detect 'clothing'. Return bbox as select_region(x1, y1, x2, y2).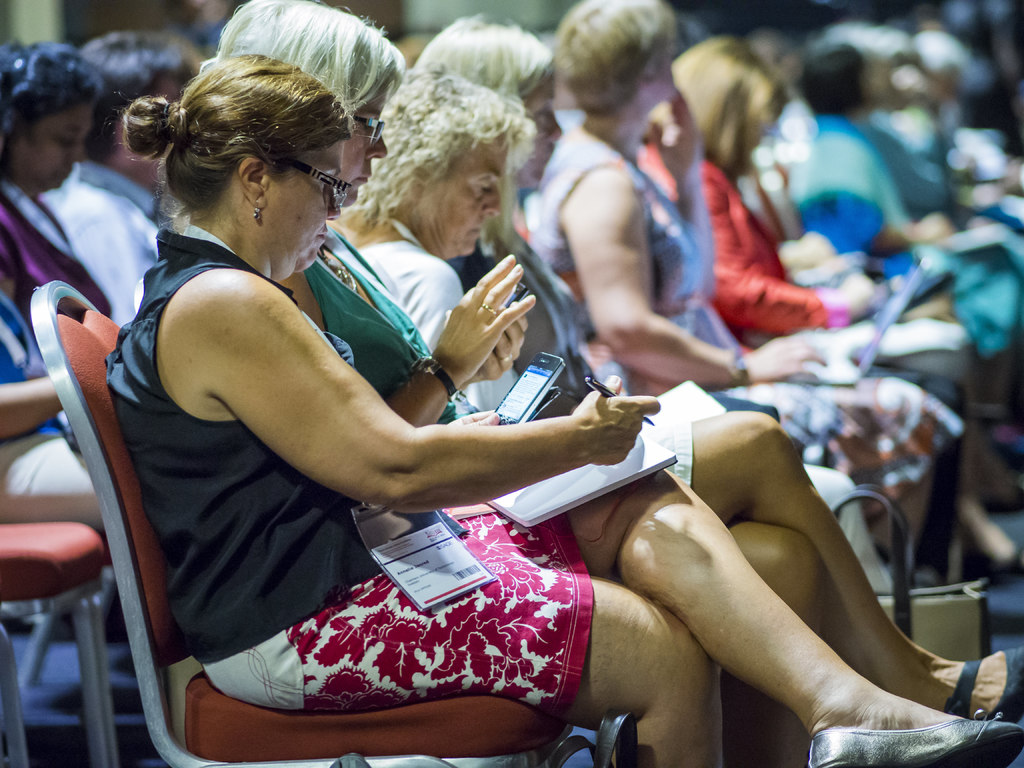
select_region(101, 227, 604, 711).
